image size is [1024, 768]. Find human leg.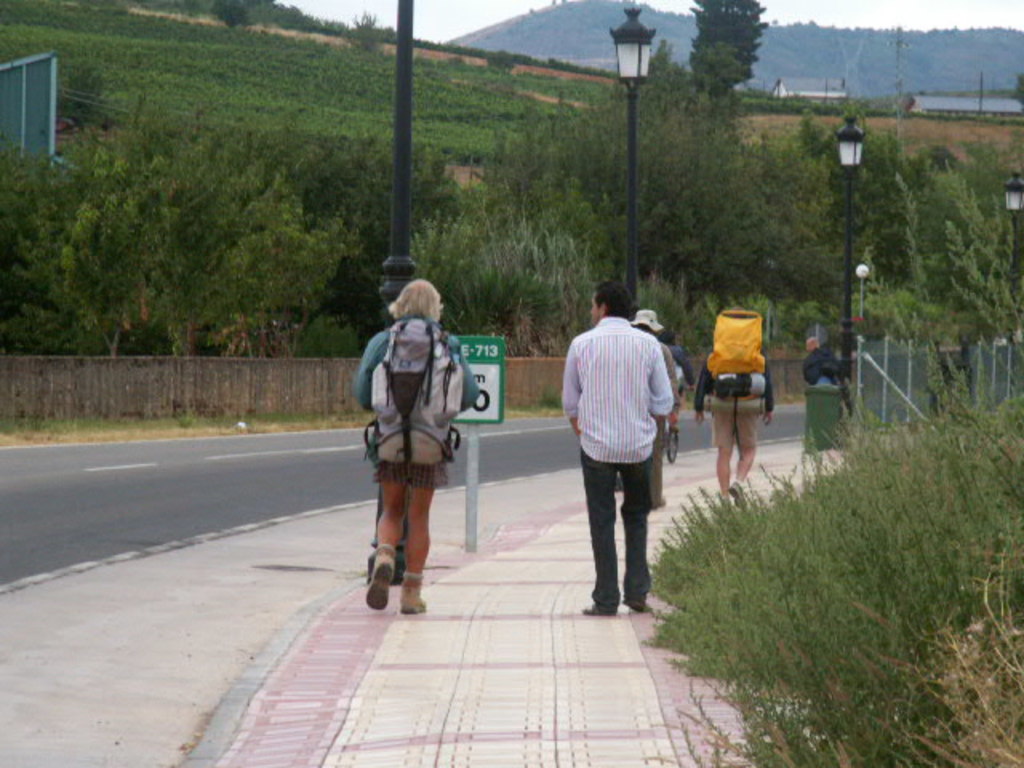
box(373, 477, 403, 605).
